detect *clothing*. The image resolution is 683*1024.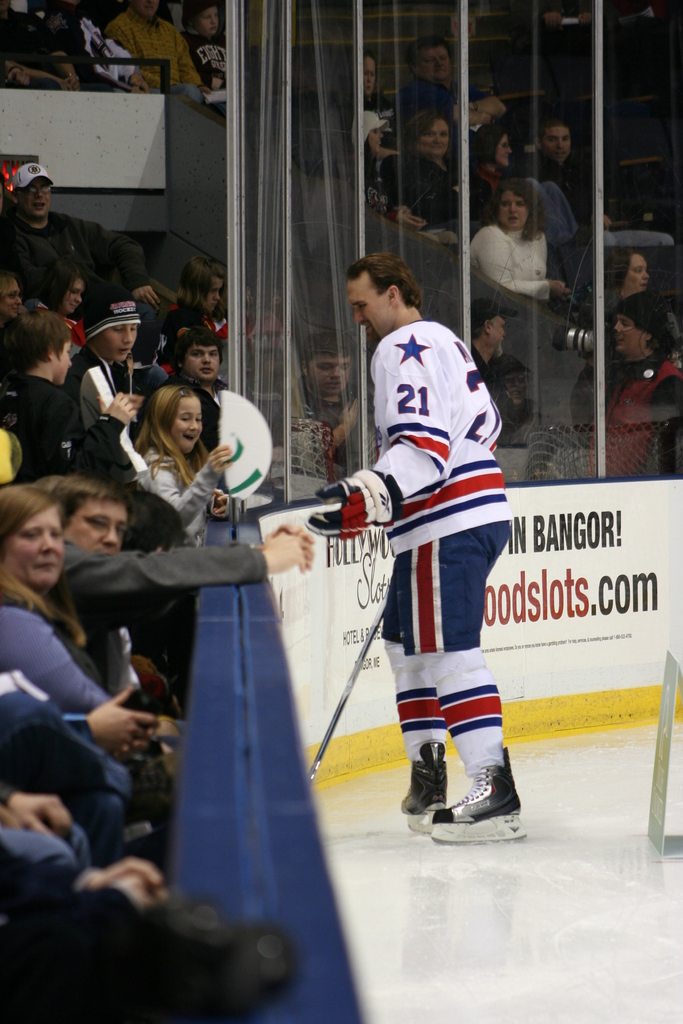
[left=291, top=373, right=373, bottom=468].
